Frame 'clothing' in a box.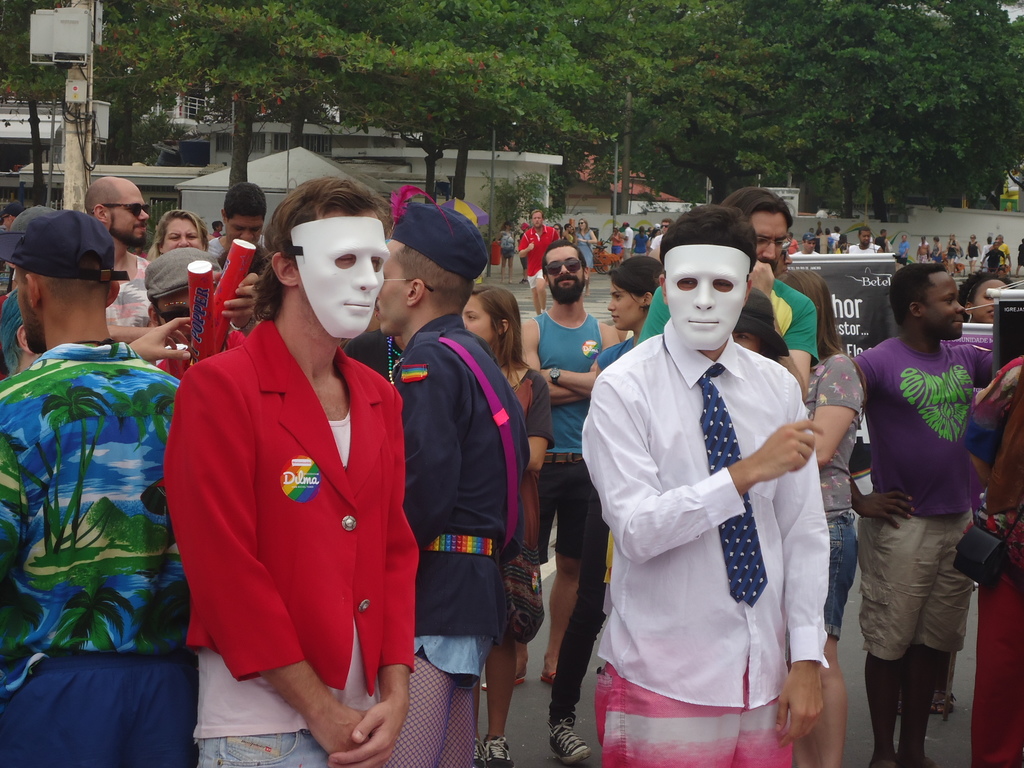
locate(510, 365, 551, 440).
